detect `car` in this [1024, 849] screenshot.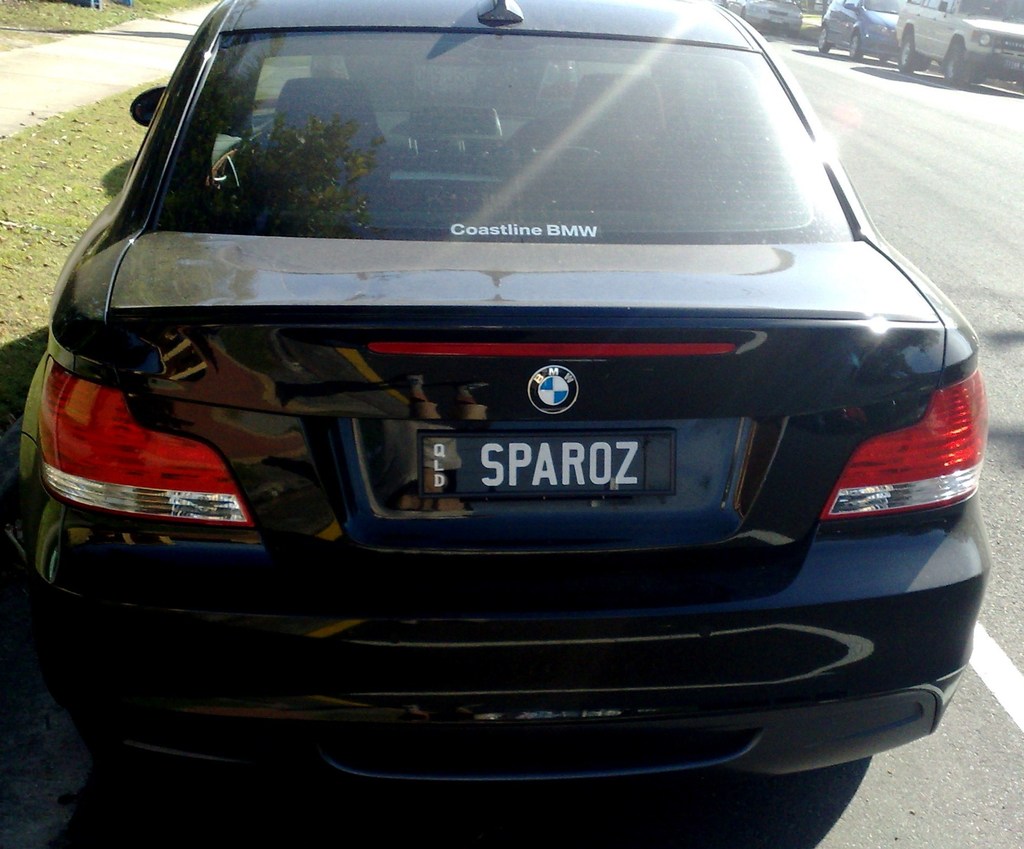
Detection: (892, 0, 1023, 80).
